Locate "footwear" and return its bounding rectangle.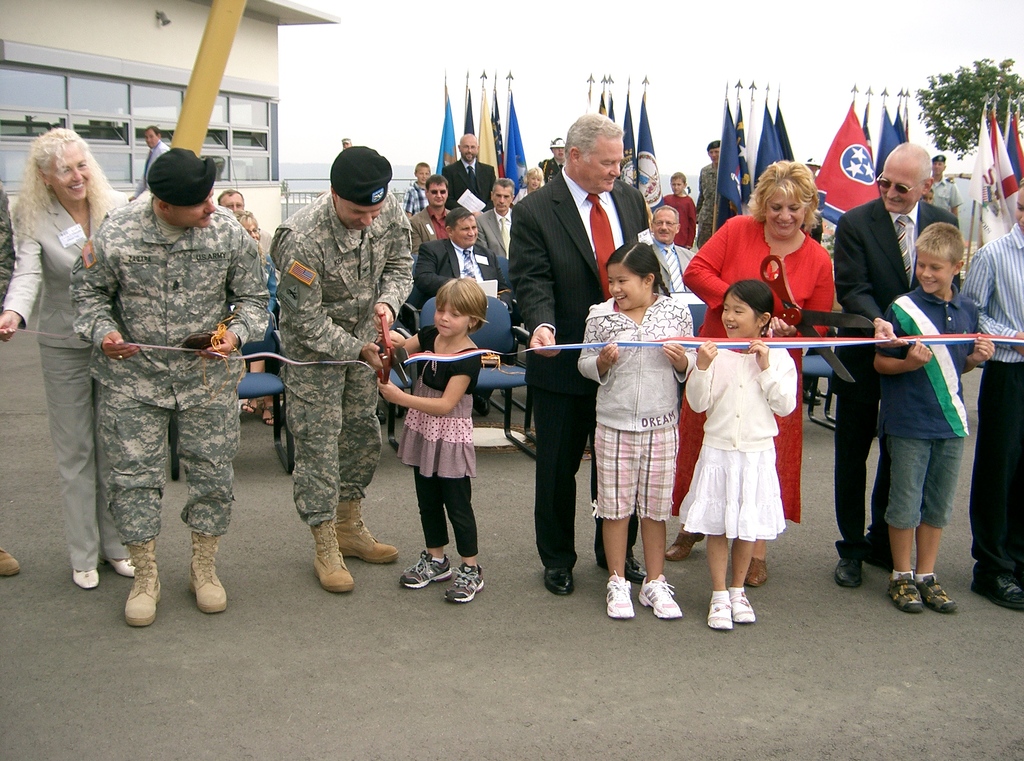
[x1=710, y1=597, x2=732, y2=630].
